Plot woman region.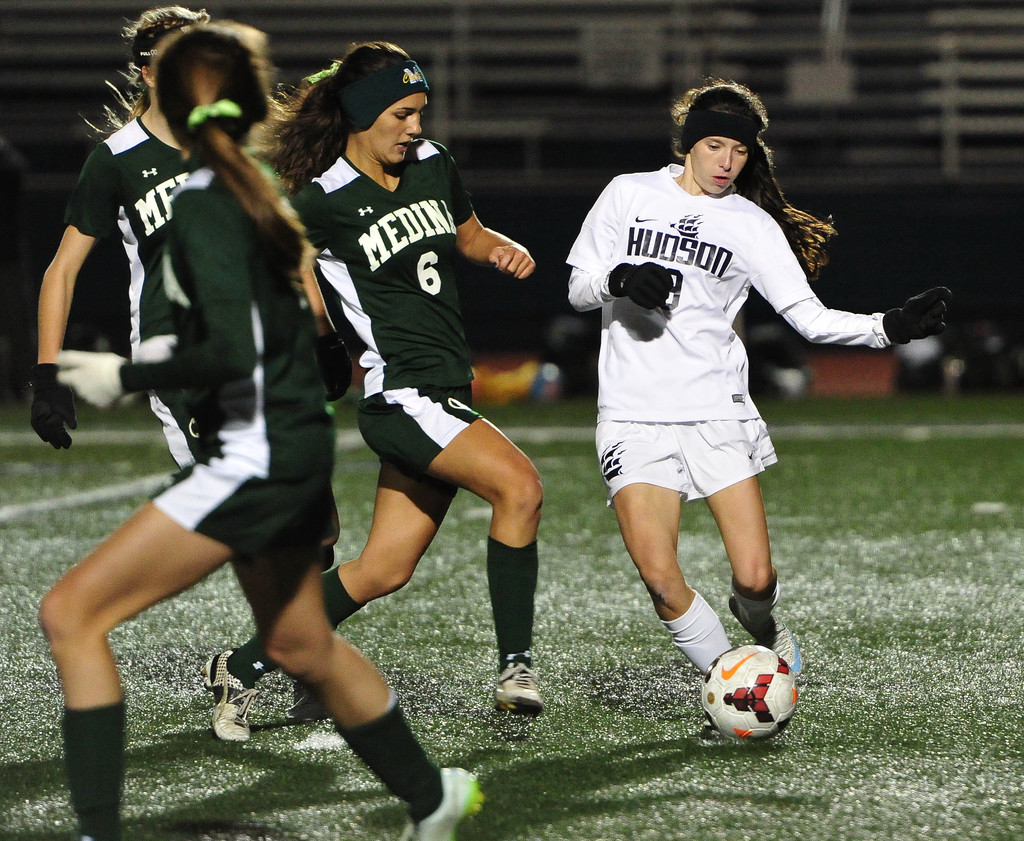
Plotted at bbox=[550, 104, 902, 715].
